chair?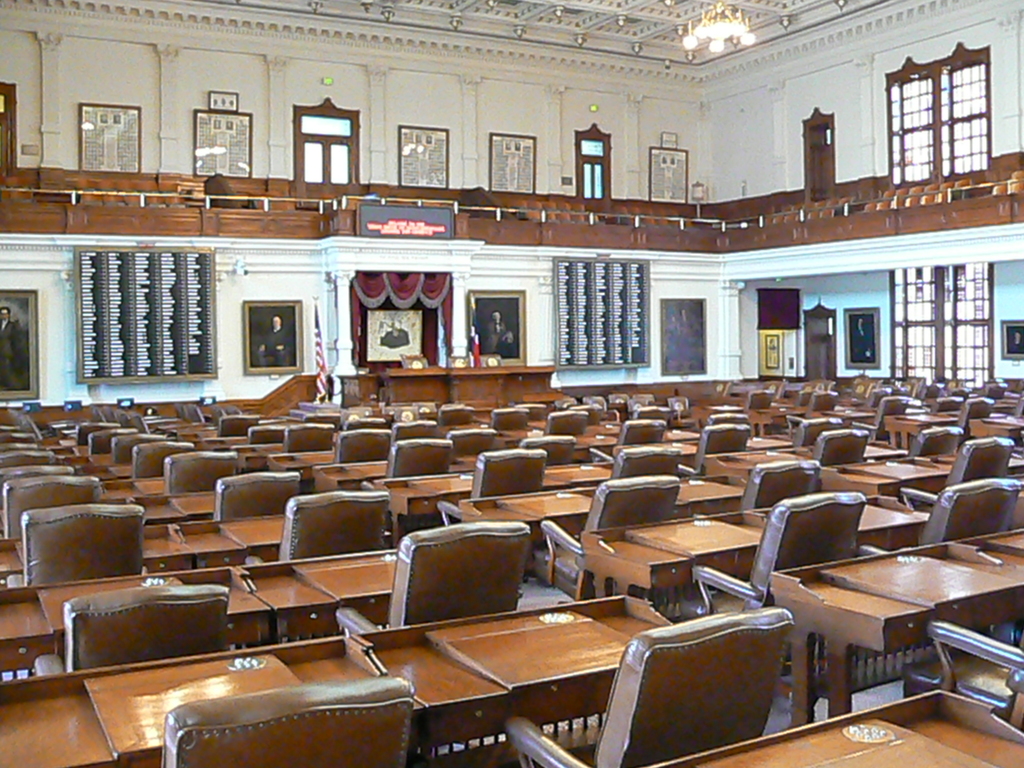
{"left": 433, "top": 443, "right": 547, "bottom": 525}
